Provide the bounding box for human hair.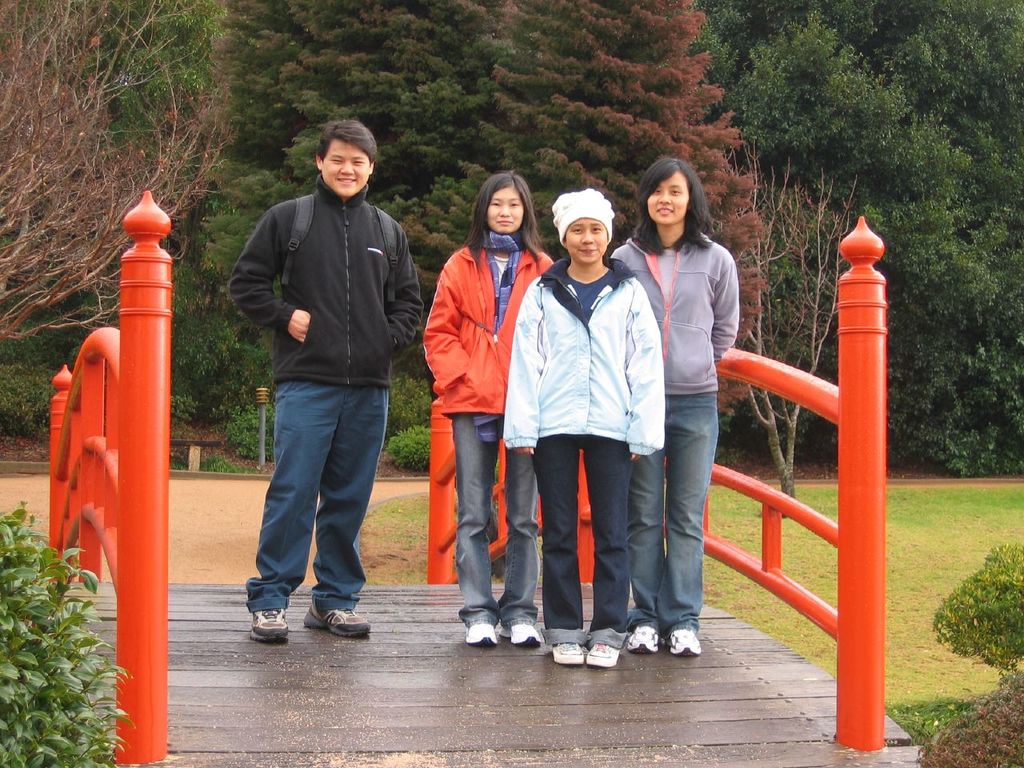
bbox(469, 166, 541, 264).
